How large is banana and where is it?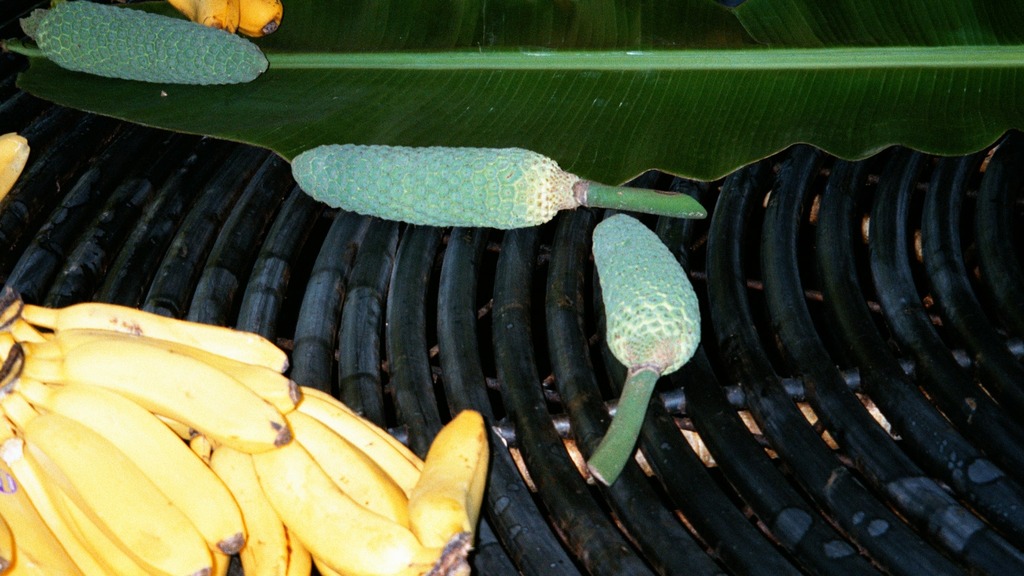
Bounding box: x1=399 y1=408 x2=491 y2=549.
